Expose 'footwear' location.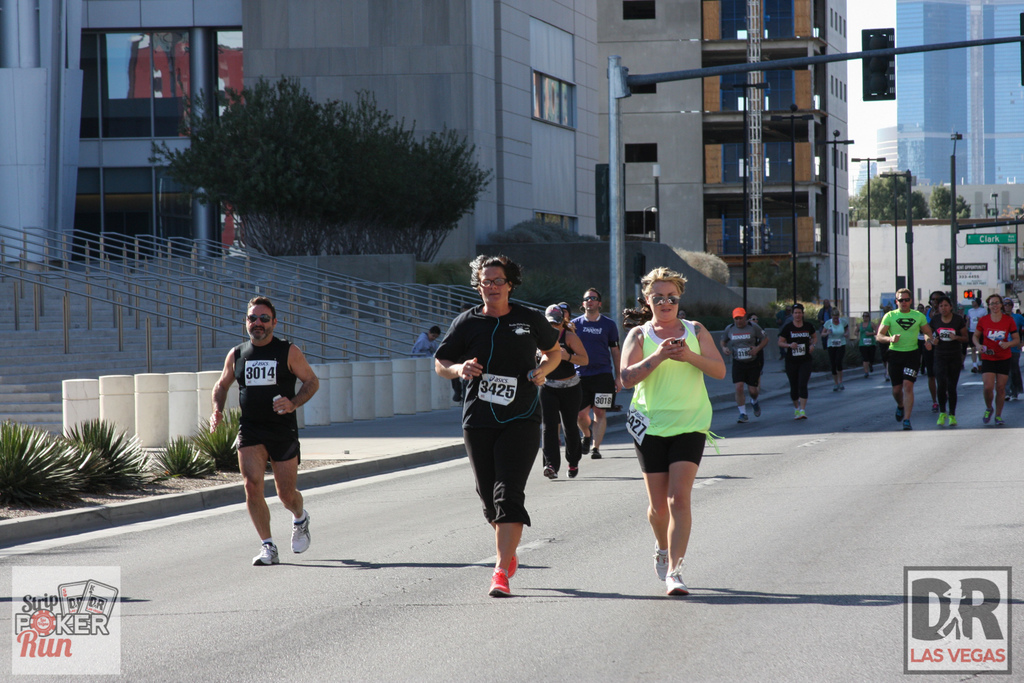
Exposed at 1012 394 1021 402.
